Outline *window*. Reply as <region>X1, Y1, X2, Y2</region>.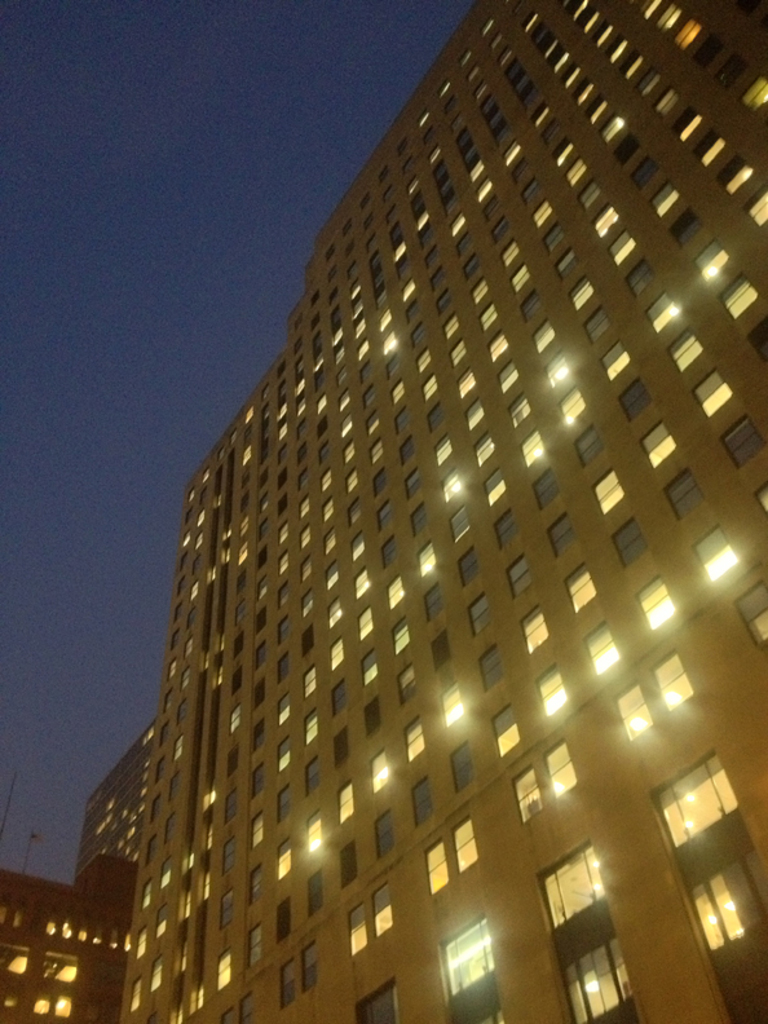
<region>526, 425, 546, 464</region>.
